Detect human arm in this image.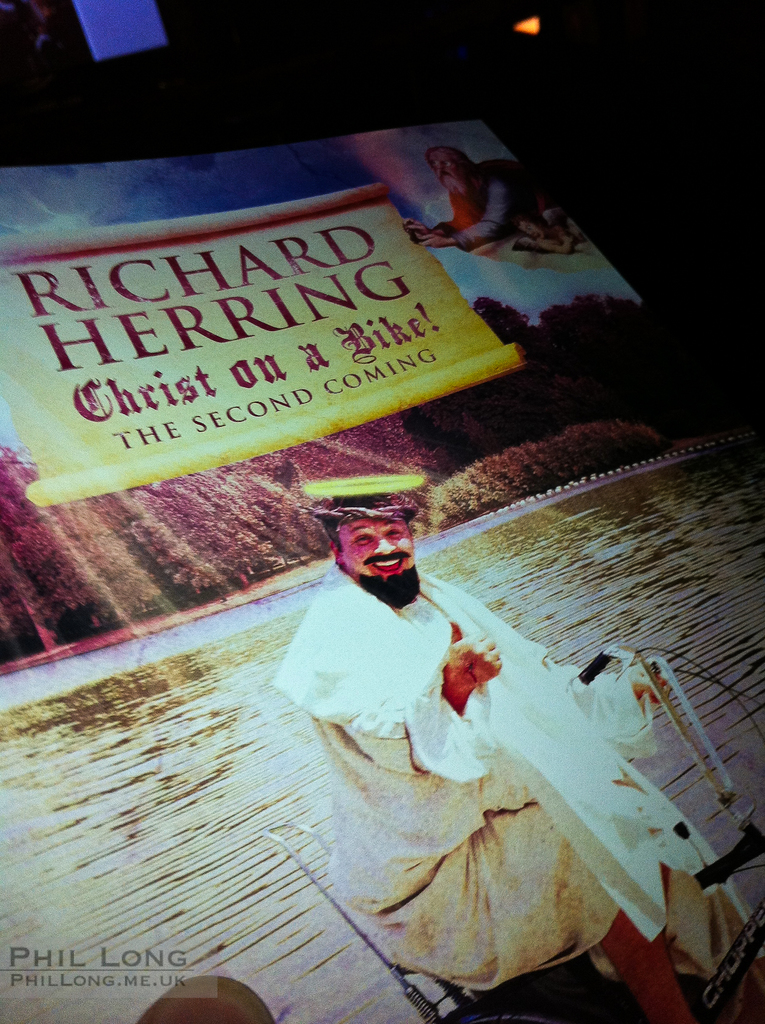
Detection: locate(536, 638, 710, 741).
